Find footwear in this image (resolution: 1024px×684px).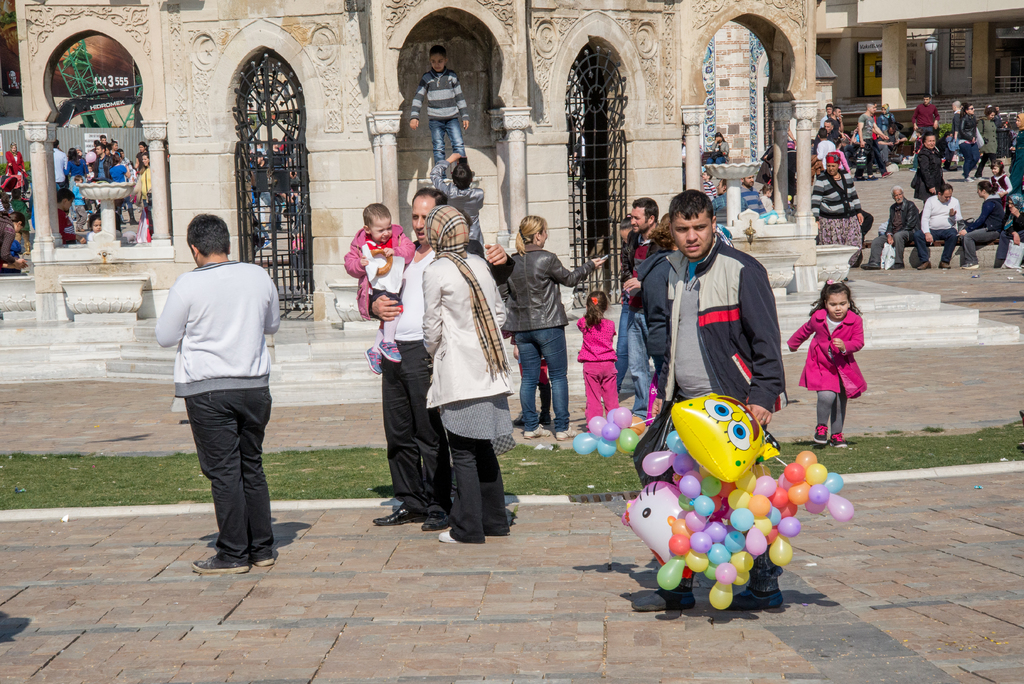
376:339:402:364.
